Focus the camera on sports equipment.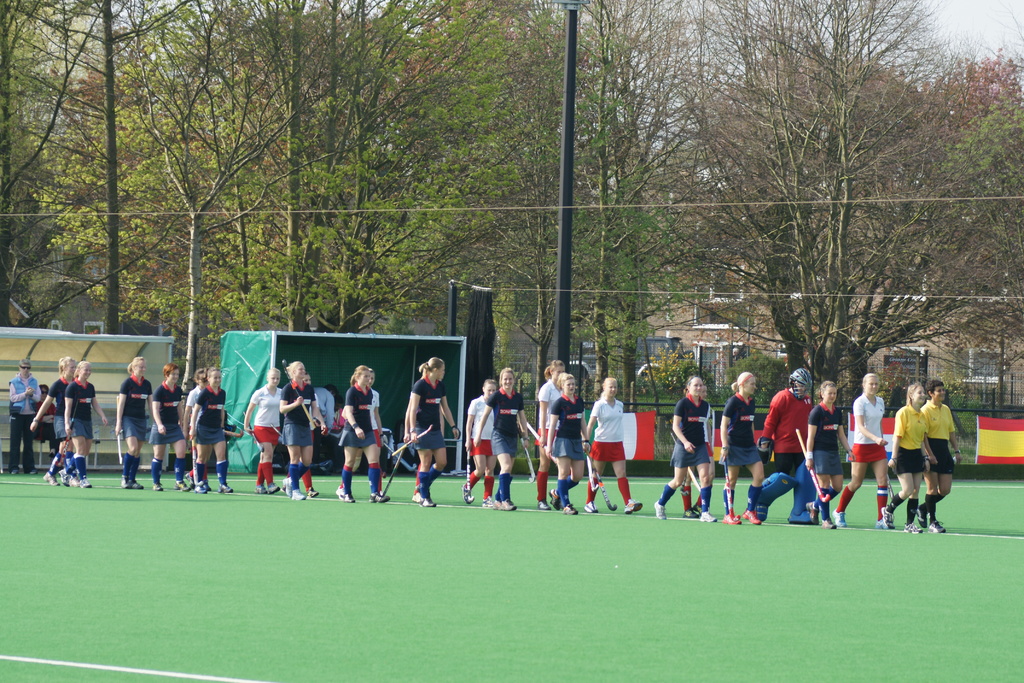
Focus region: left=726, top=450, right=744, bottom=520.
